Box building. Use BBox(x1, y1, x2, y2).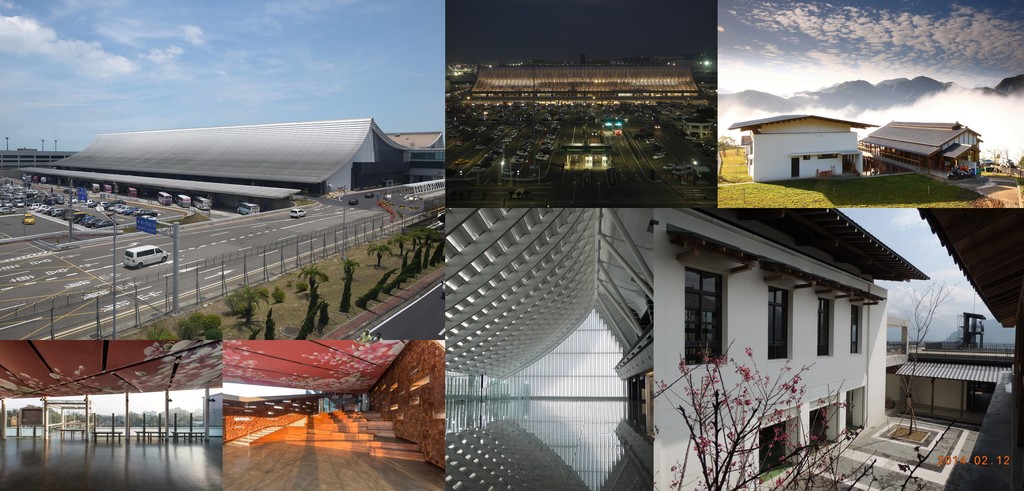
BBox(47, 117, 412, 197).
